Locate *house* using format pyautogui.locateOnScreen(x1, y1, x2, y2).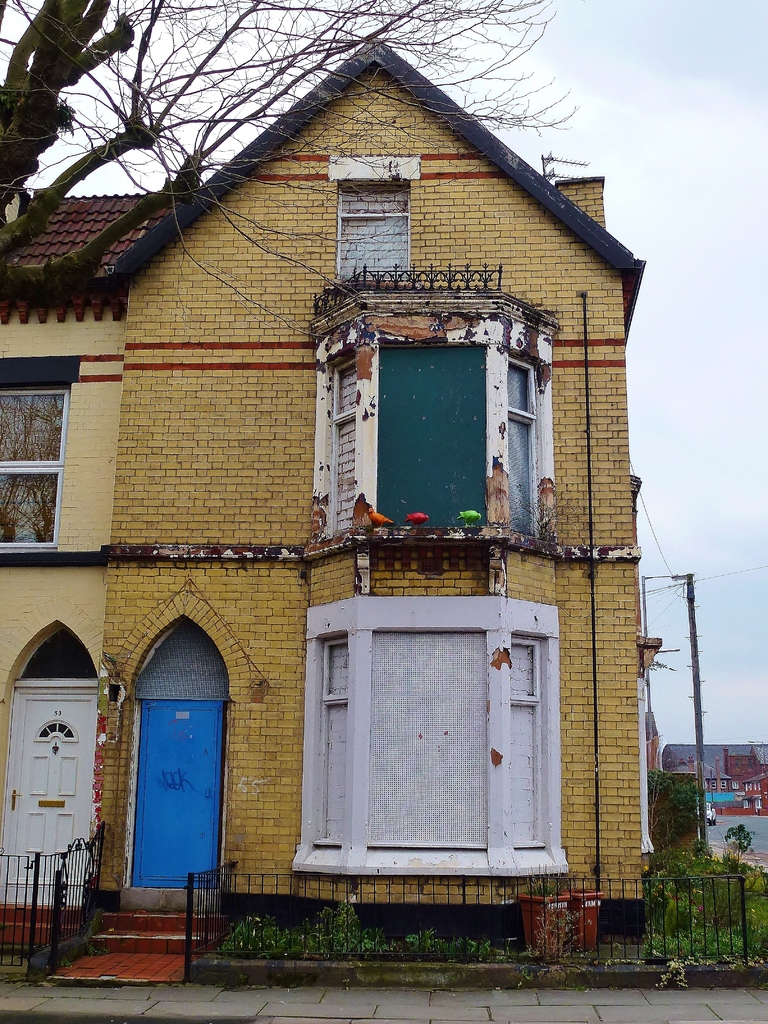
pyautogui.locateOnScreen(20, 15, 745, 1006).
